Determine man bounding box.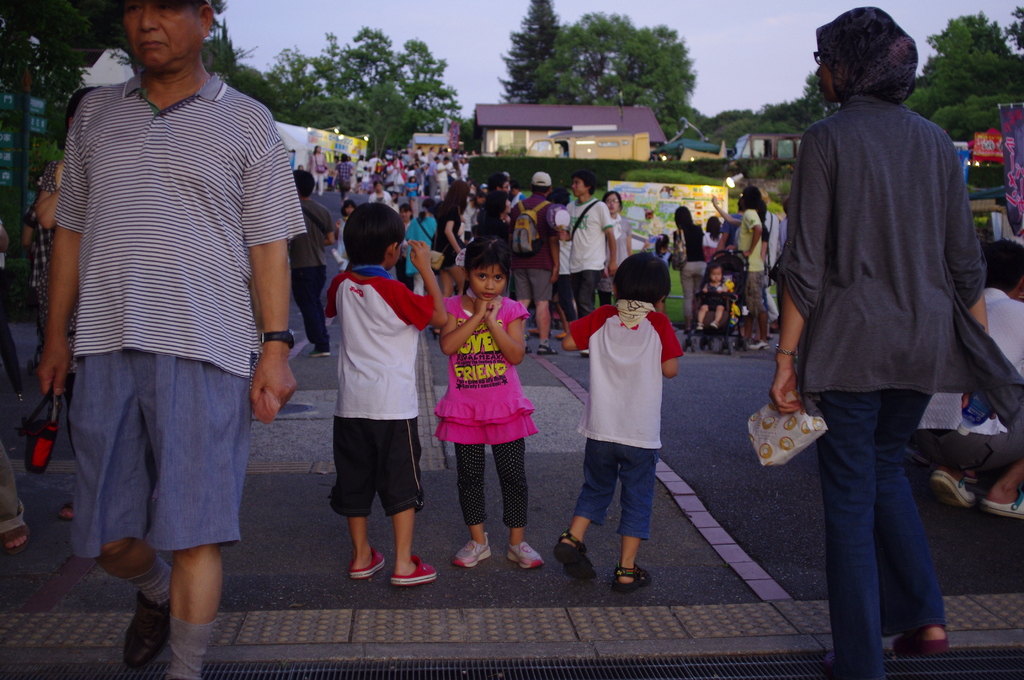
Determined: {"x1": 289, "y1": 169, "x2": 336, "y2": 357}.
